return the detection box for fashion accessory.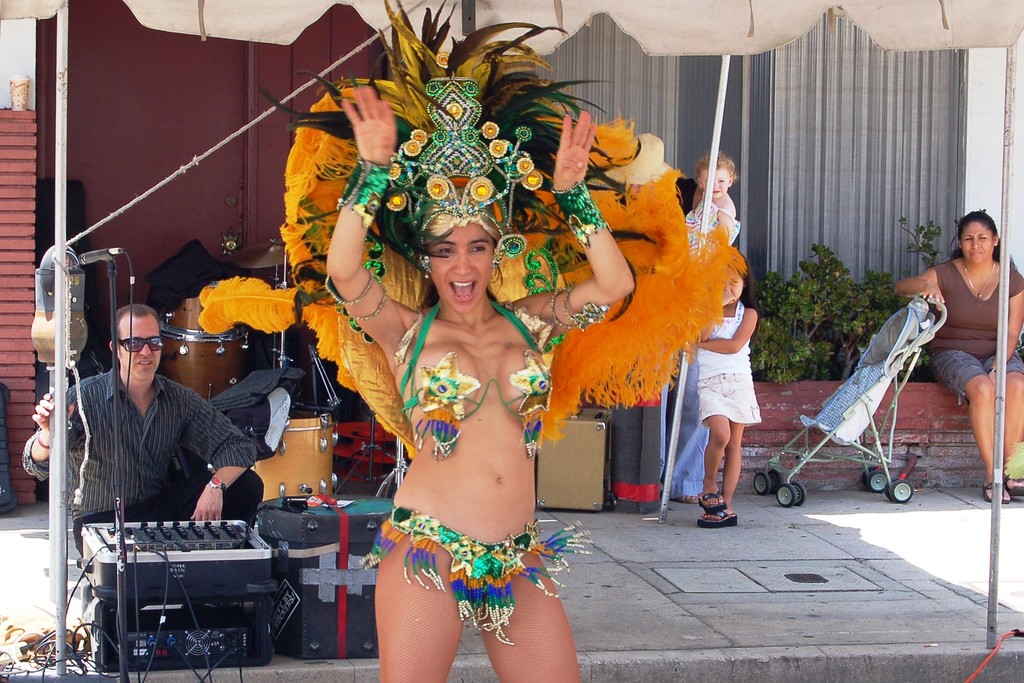
(392, 67, 547, 284).
